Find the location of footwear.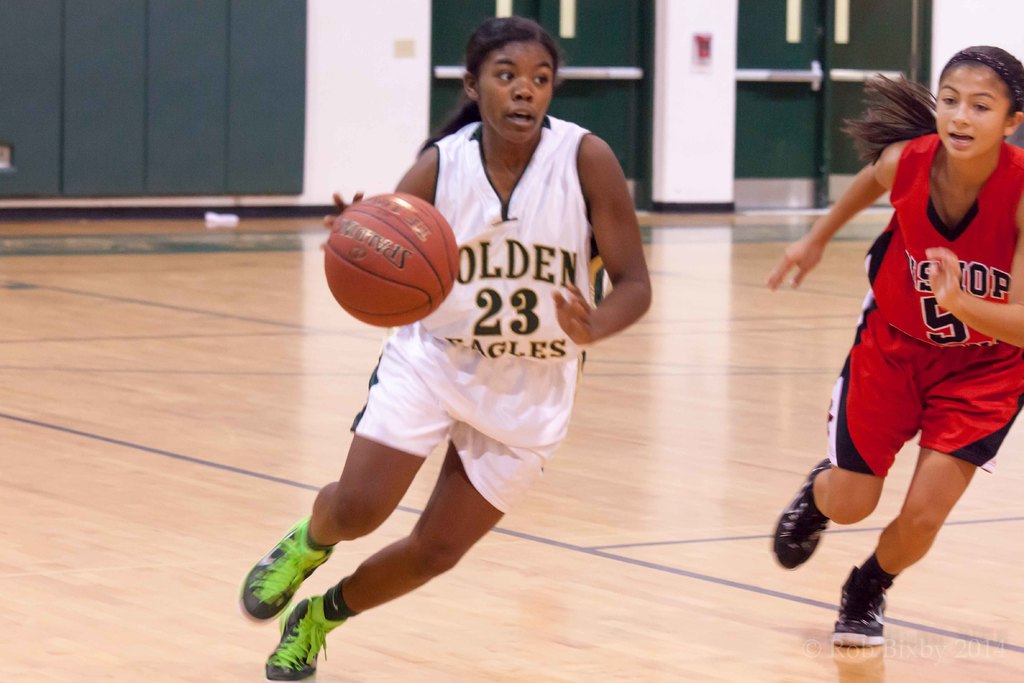
Location: (828,562,886,643).
